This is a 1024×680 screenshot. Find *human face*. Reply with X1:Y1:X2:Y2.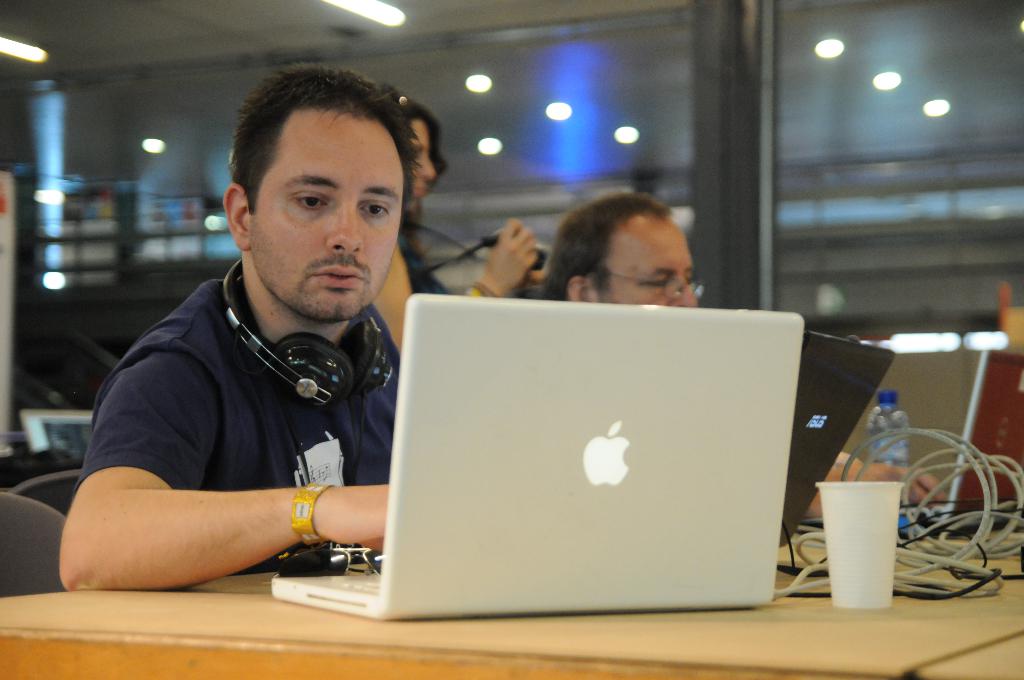
245:105:404:323.
